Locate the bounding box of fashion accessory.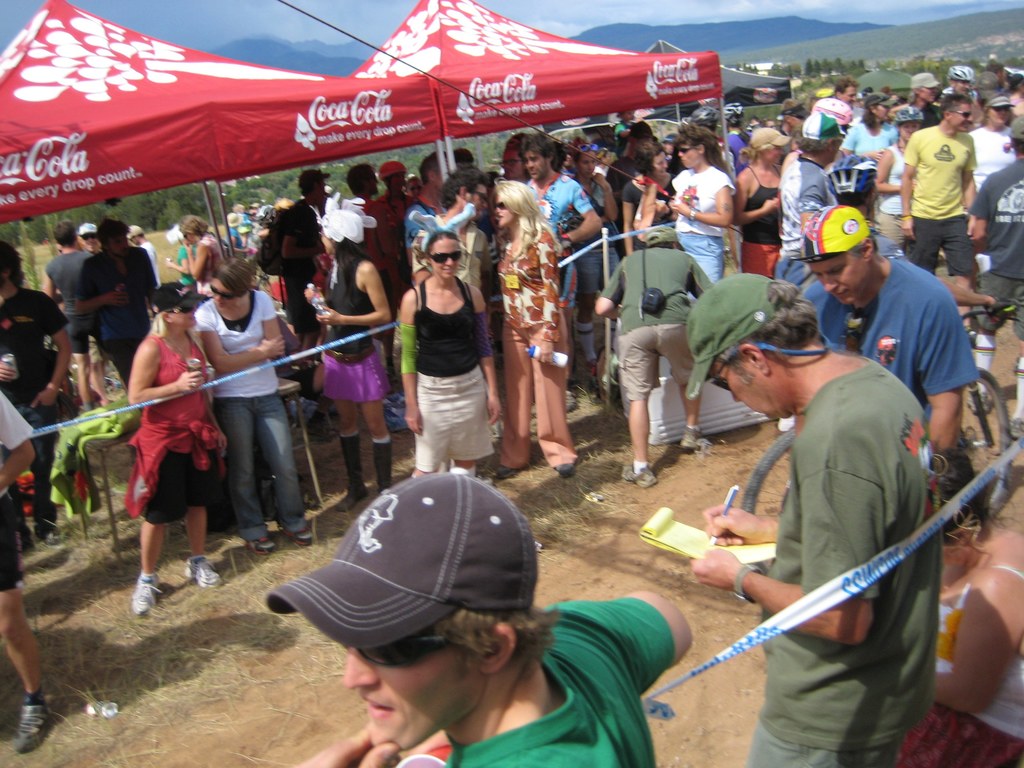
Bounding box: 241:540:278:556.
